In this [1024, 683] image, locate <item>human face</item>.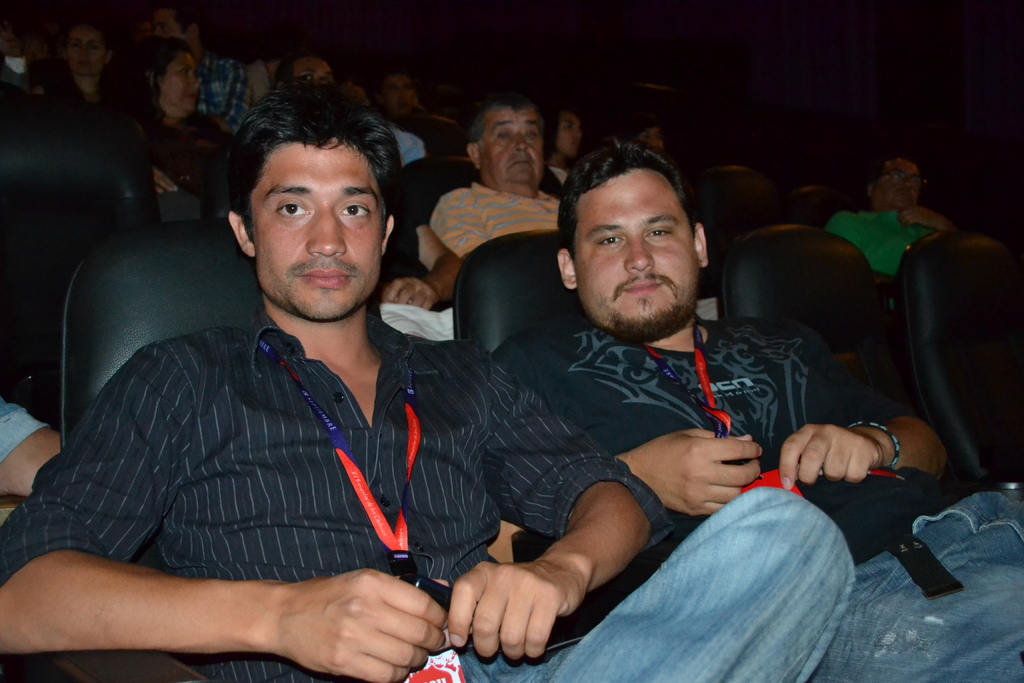
Bounding box: <bbox>70, 27, 101, 99</bbox>.
